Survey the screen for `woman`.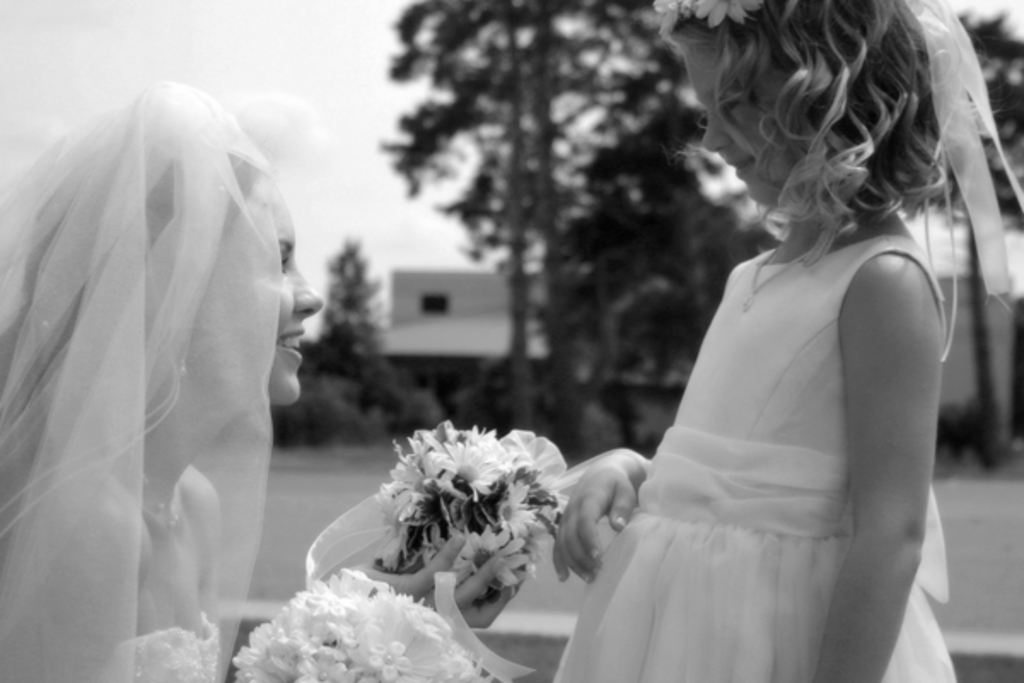
Survey found: select_region(0, 84, 331, 681).
